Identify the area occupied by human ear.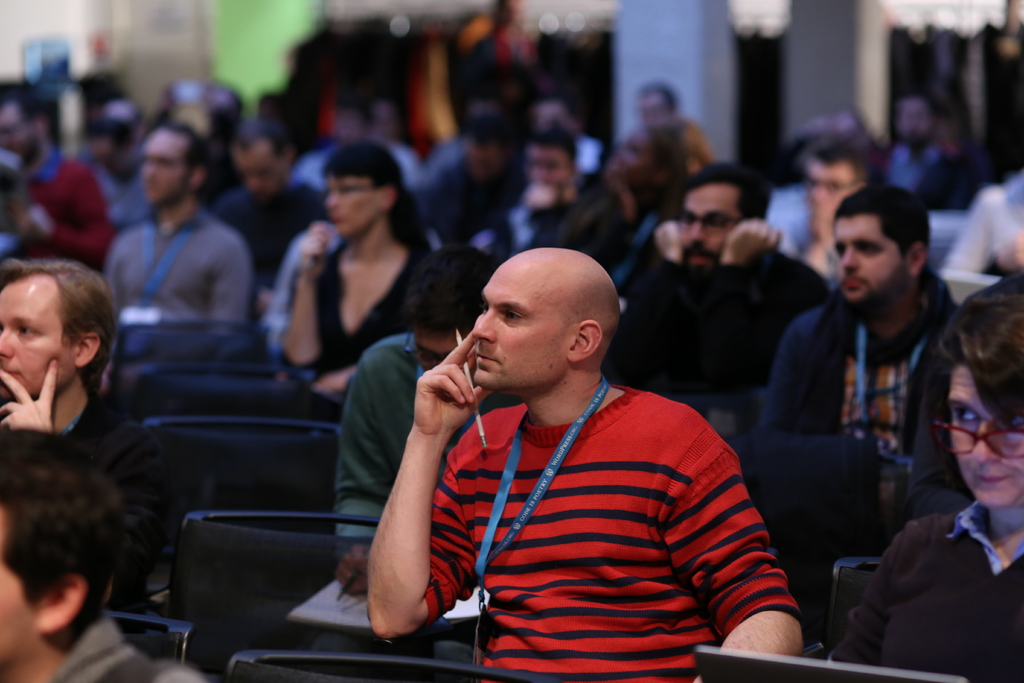
Area: (left=908, top=238, right=925, bottom=278).
